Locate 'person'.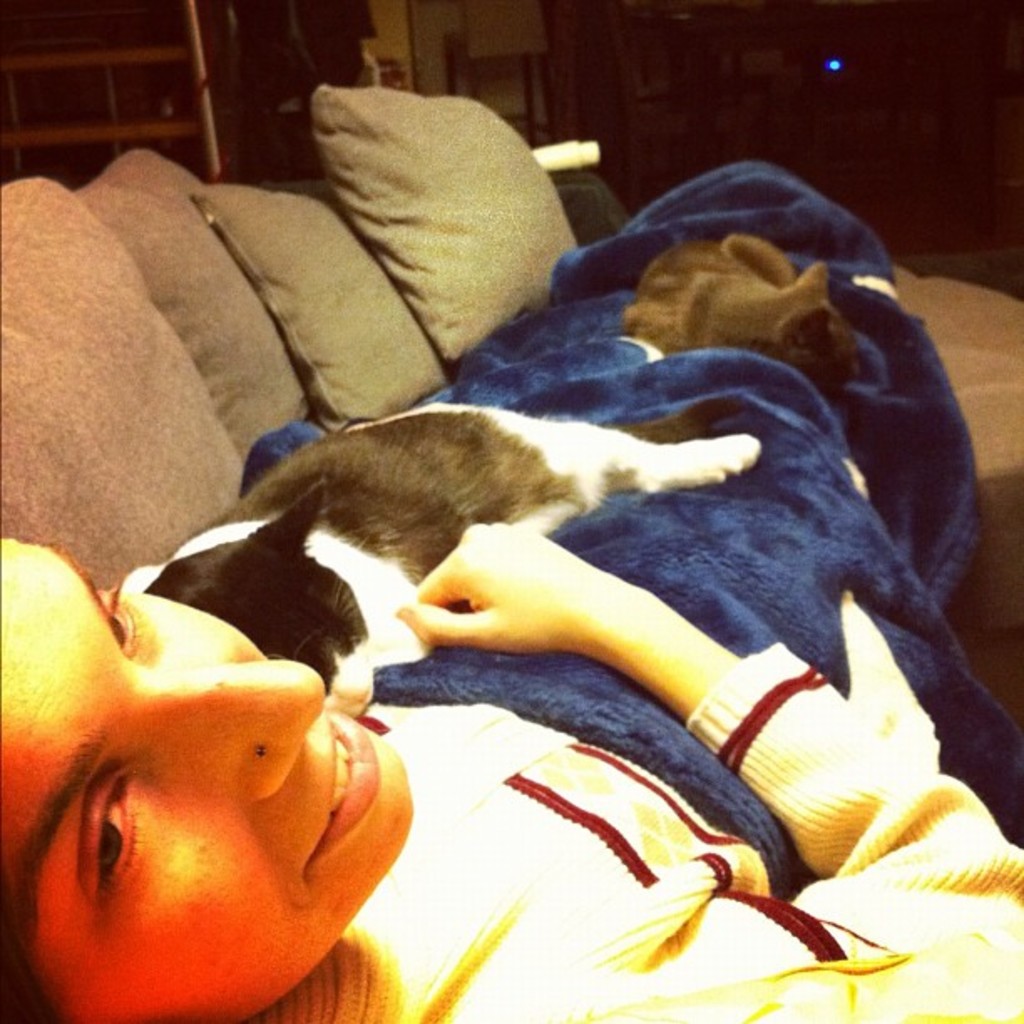
Bounding box: crop(87, 223, 919, 986).
